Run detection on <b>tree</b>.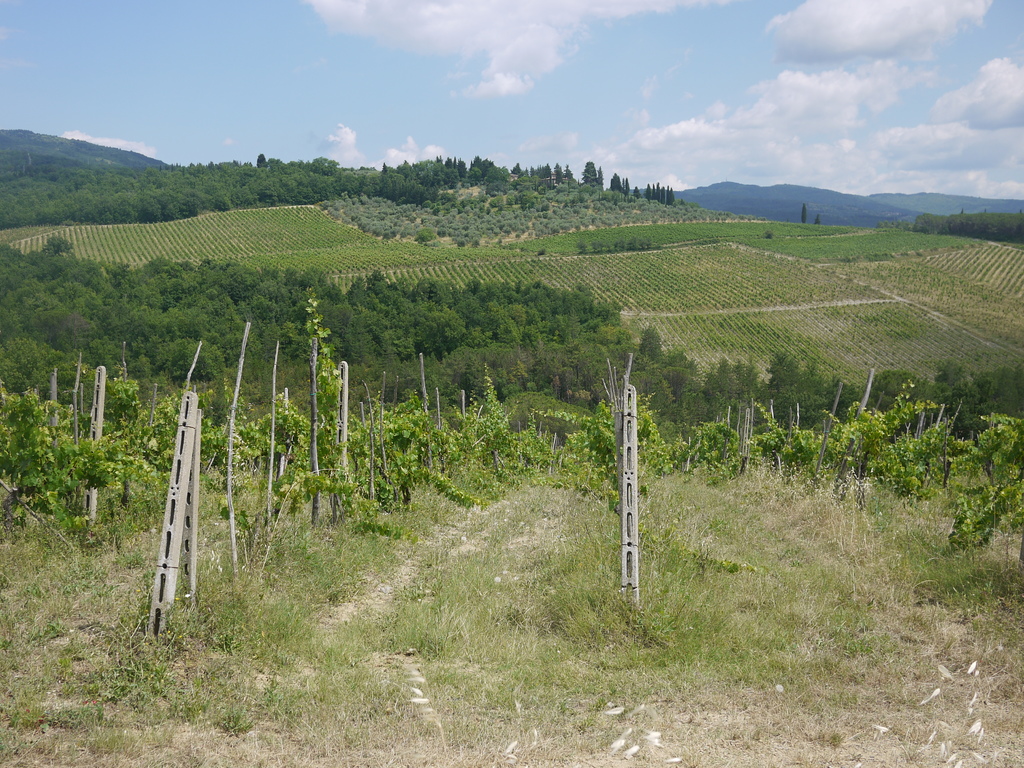
Result: bbox(633, 184, 641, 200).
